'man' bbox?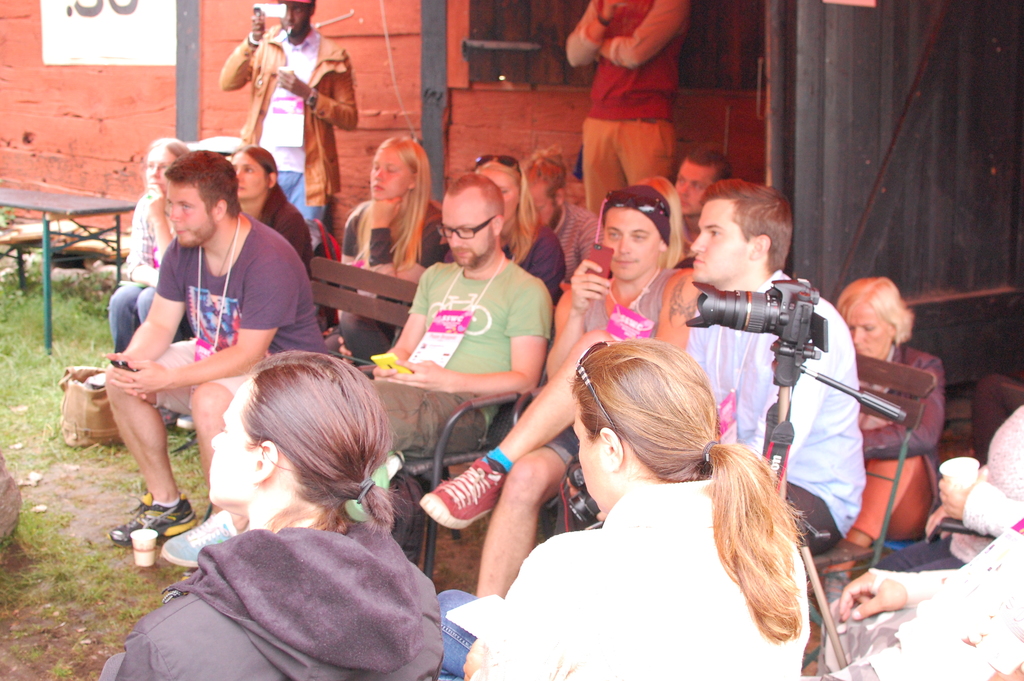
select_region(650, 176, 871, 561)
